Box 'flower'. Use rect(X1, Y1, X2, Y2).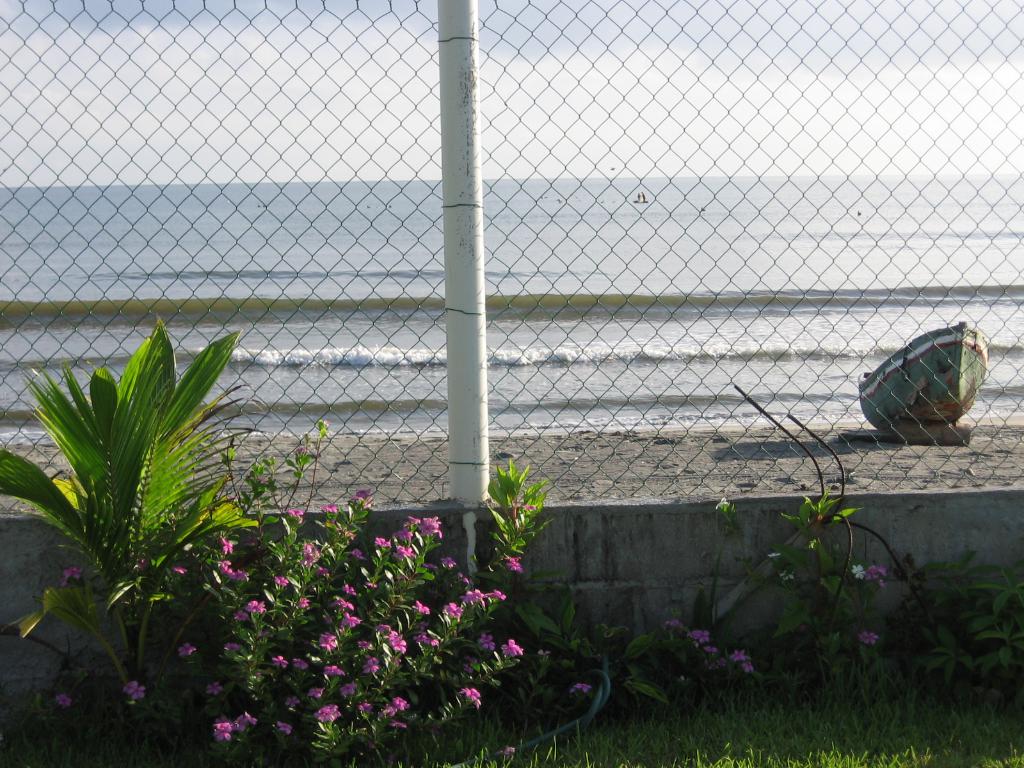
rect(172, 645, 196, 660).
